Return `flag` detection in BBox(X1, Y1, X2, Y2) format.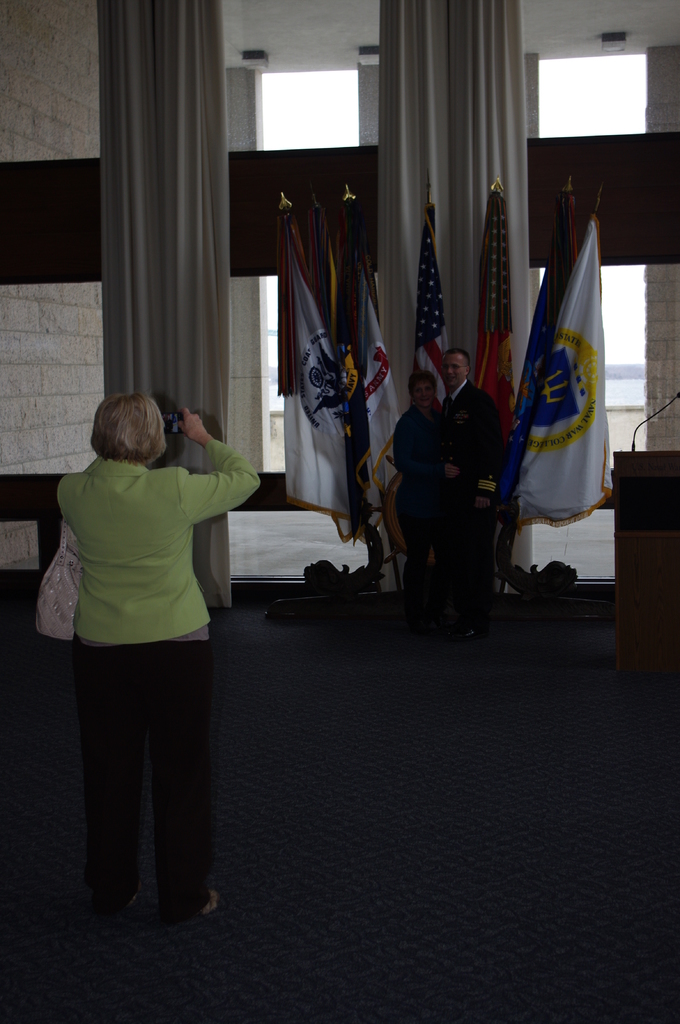
BBox(406, 198, 458, 404).
